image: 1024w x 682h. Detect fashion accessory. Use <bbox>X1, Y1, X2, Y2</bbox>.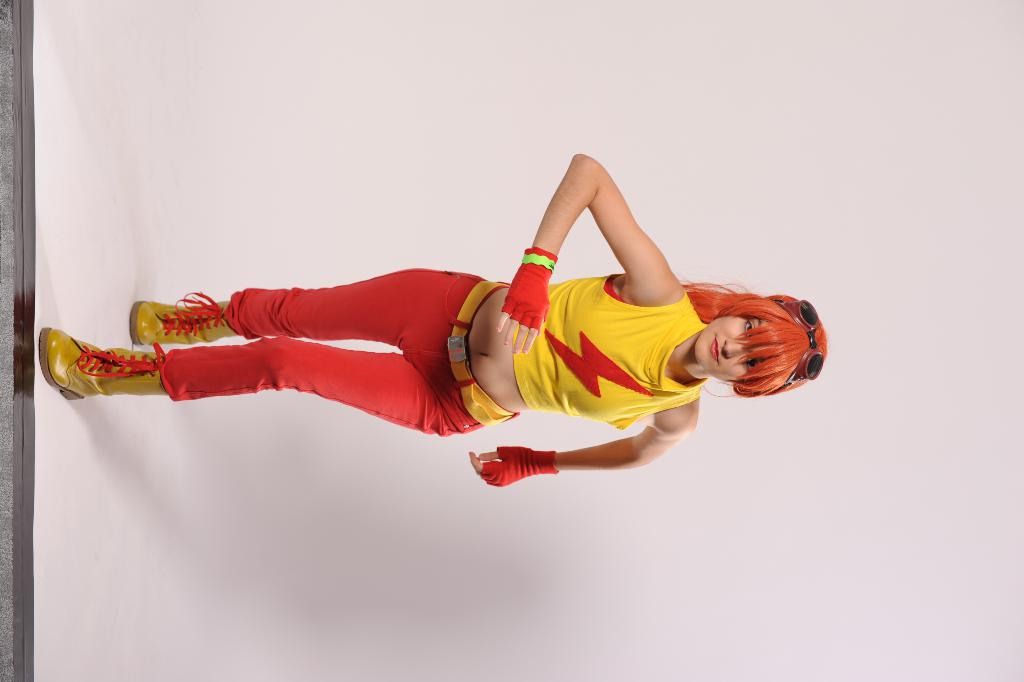
<bbox>498, 246, 549, 329</bbox>.
